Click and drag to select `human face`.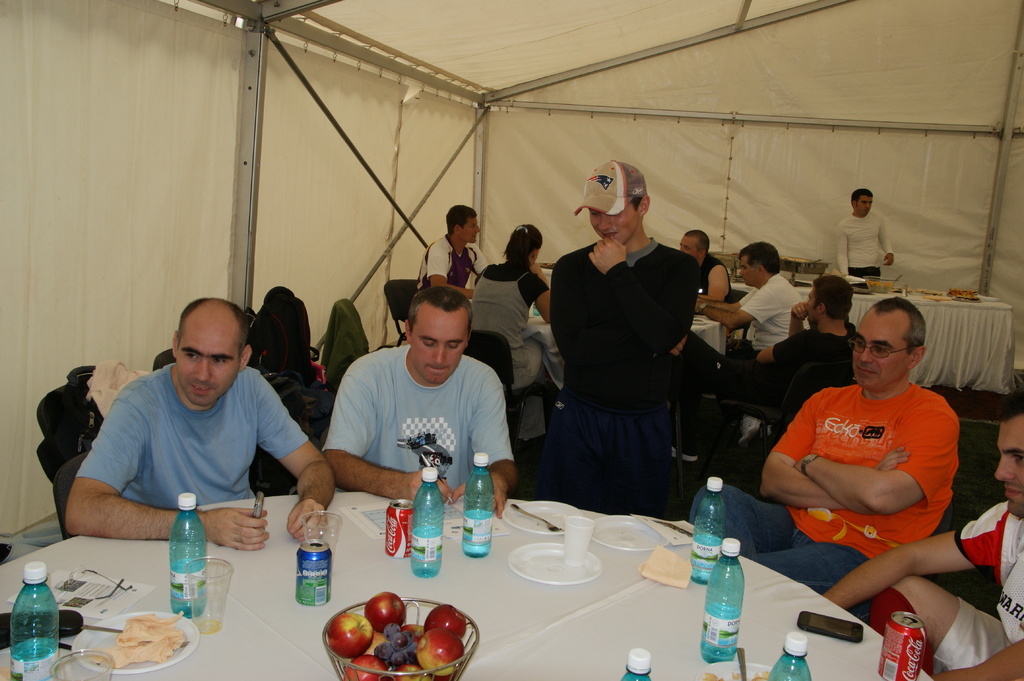
Selection: box(996, 416, 1023, 520).
